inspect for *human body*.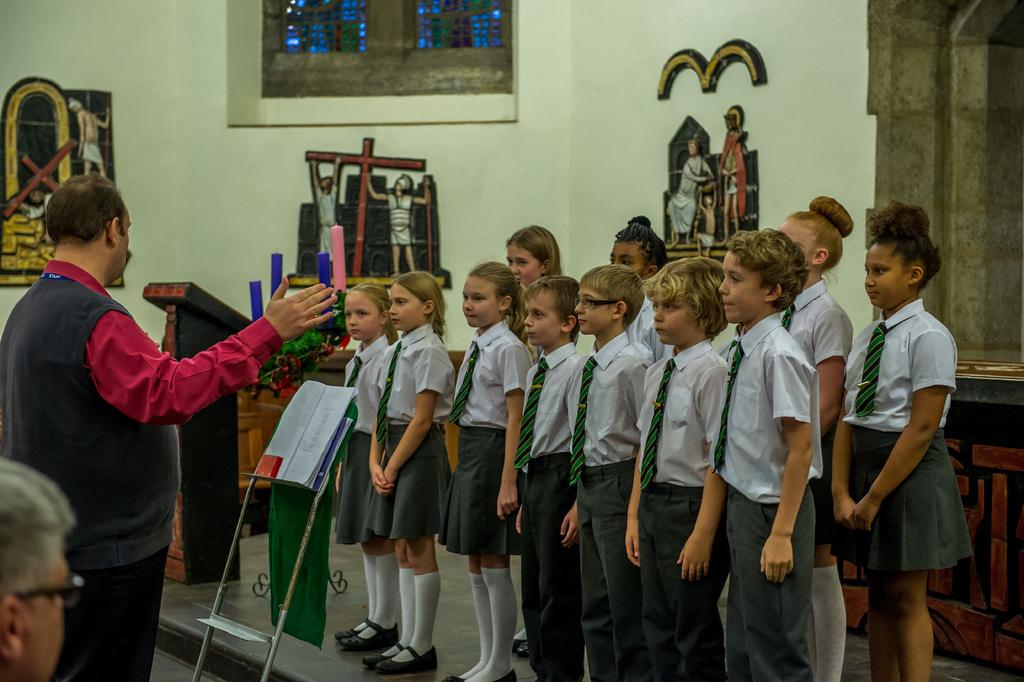
Inspection: rect(324, 269, 403, 663).
